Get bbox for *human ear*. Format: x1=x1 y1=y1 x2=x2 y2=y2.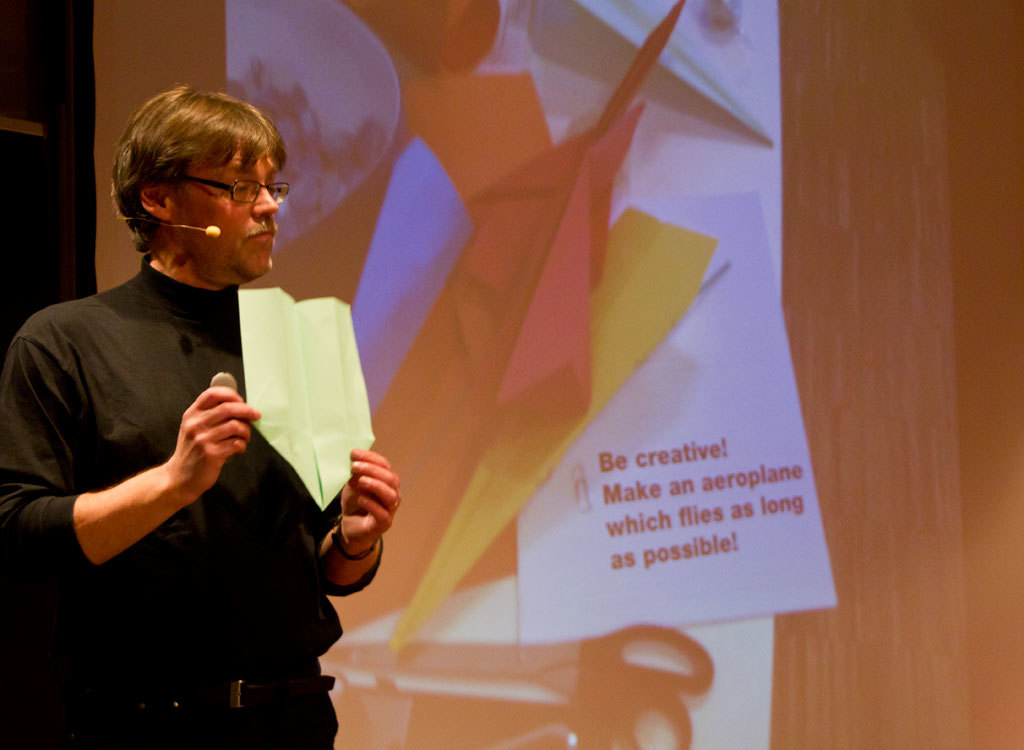
x1=136 y1=183 x2=172 y2=218.
